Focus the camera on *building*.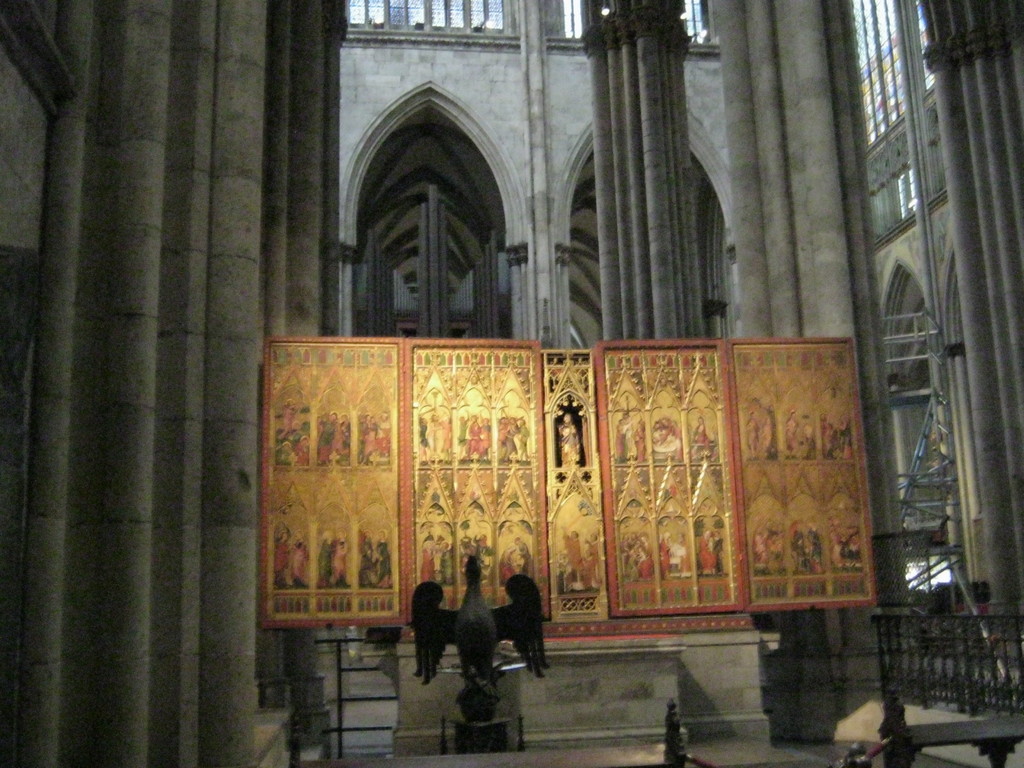
Focus region: <bbox>0, 0, 1023, 767</bbox>.
